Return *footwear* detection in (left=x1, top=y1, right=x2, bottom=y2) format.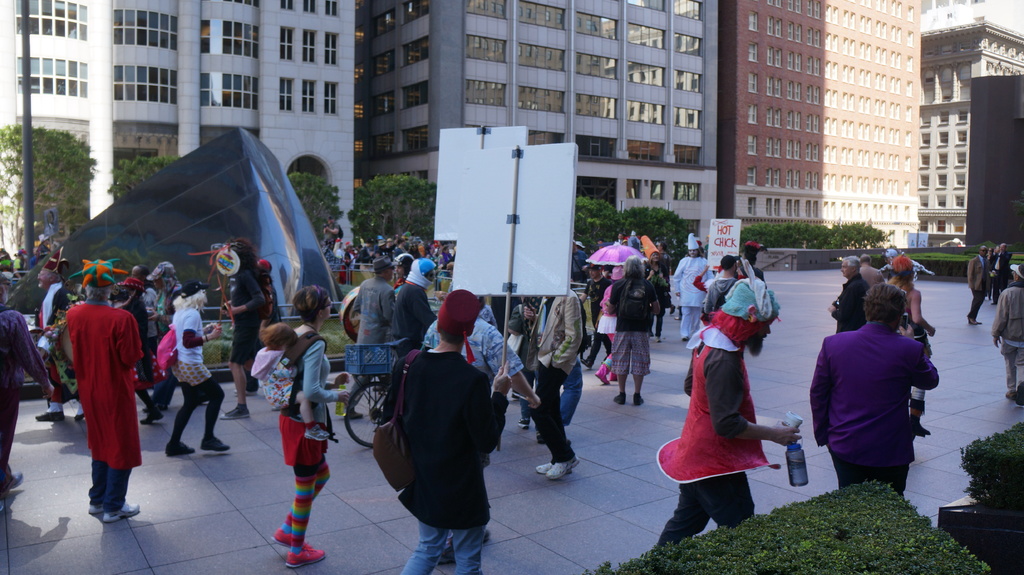
(left=167, top=442, right=193, bottom=454).
